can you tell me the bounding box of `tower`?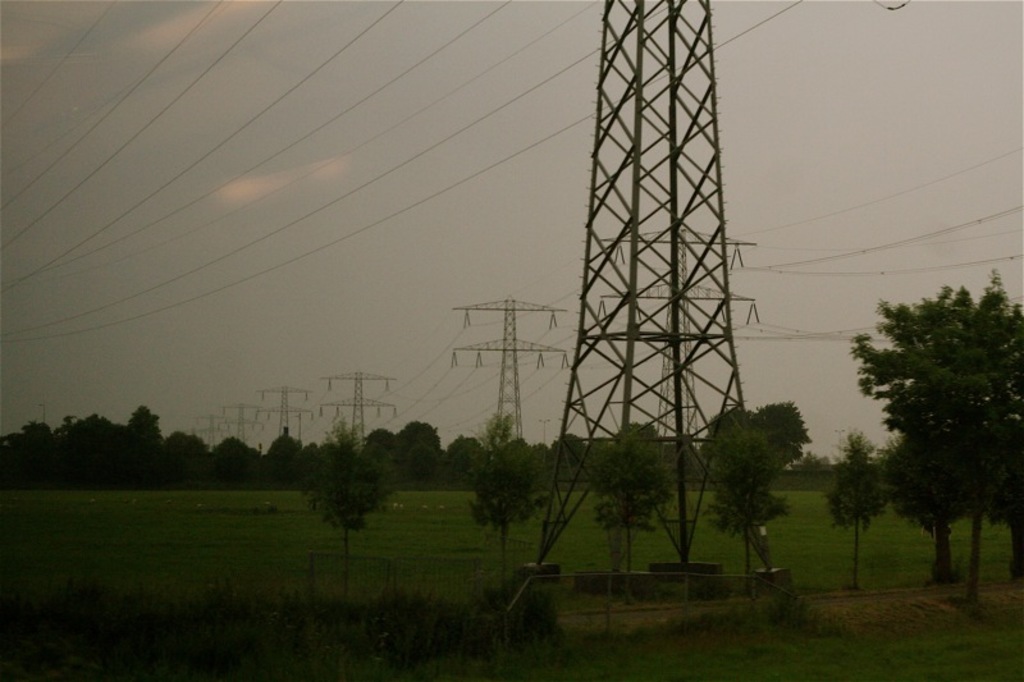
region(195, 400, 225, 443).
